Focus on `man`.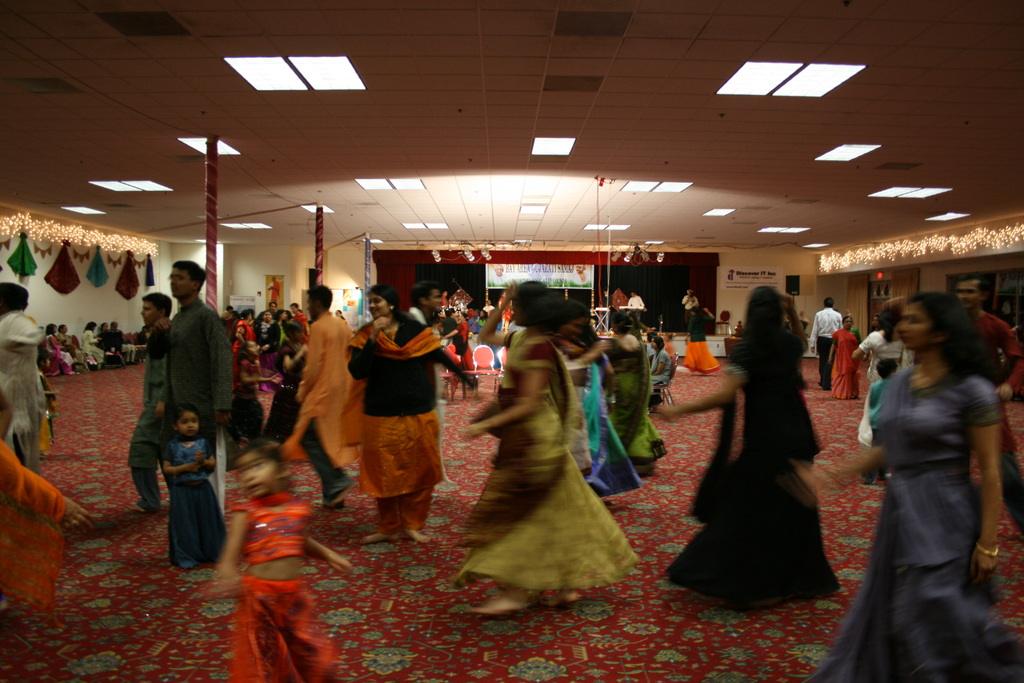
Focused at <bbox>630, 288, 648, 331</bbox>.
